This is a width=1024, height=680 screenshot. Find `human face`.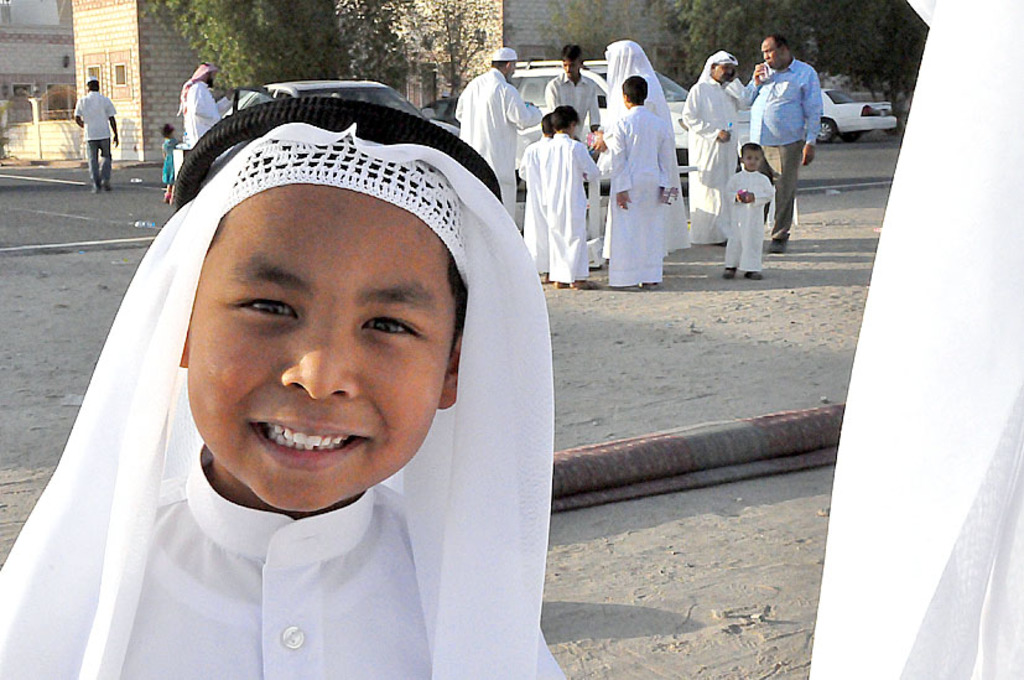
Bounding box: locate(186, 182, 456, 512).
